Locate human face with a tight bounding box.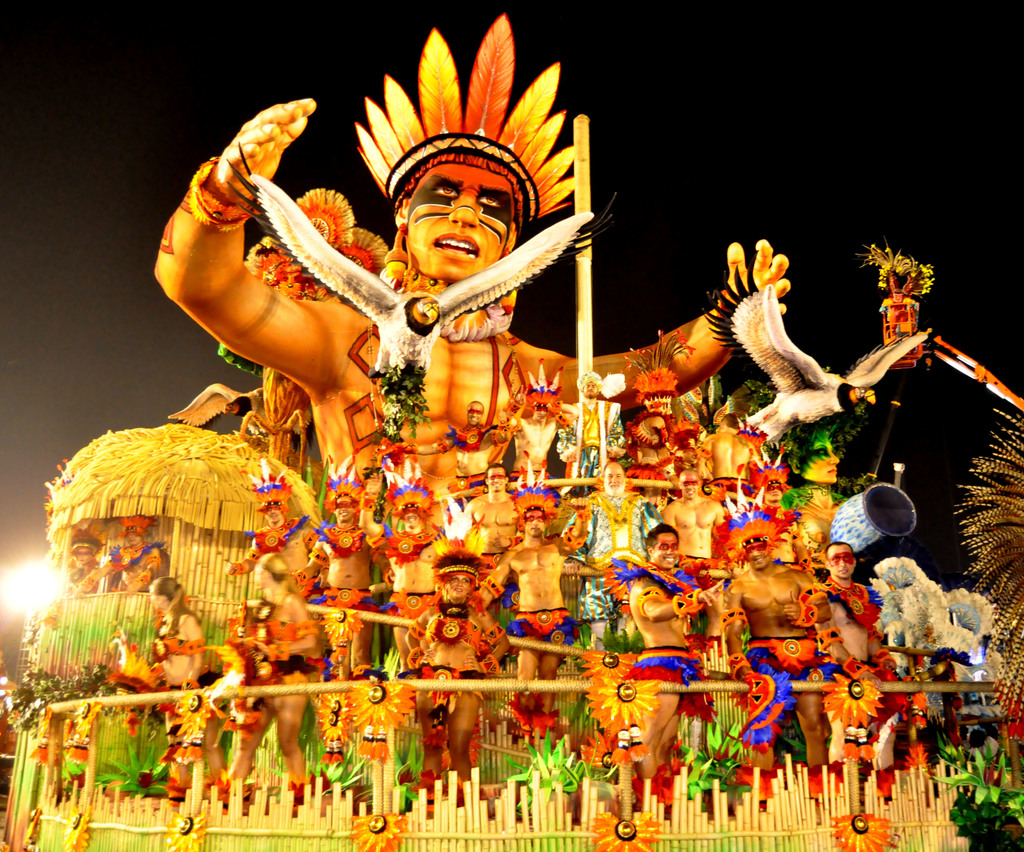
detection(266, 502, 279, 523).
